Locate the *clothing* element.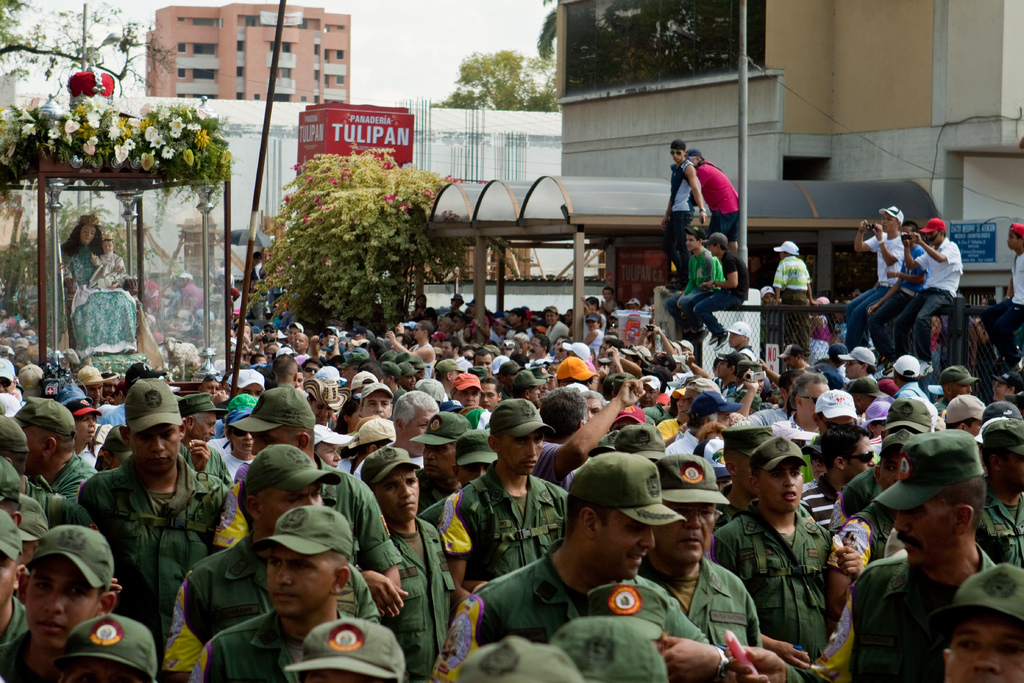
Element bbox: region(437, 400, 465, 415).
